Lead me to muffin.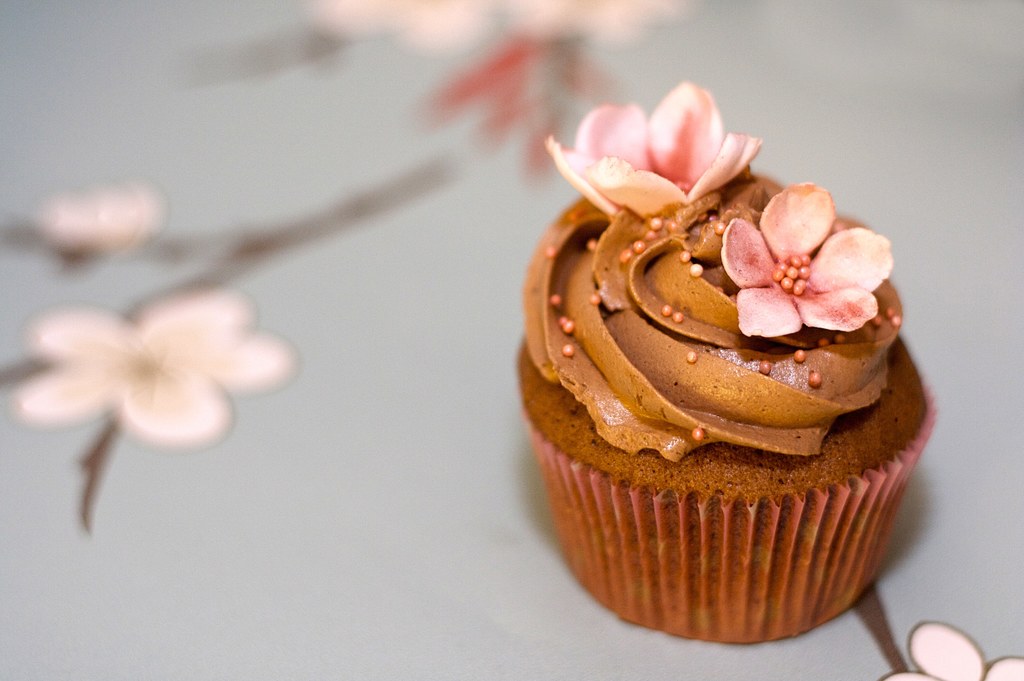
Lead to <bbox>516, 76, 934, 644</bbox>.
